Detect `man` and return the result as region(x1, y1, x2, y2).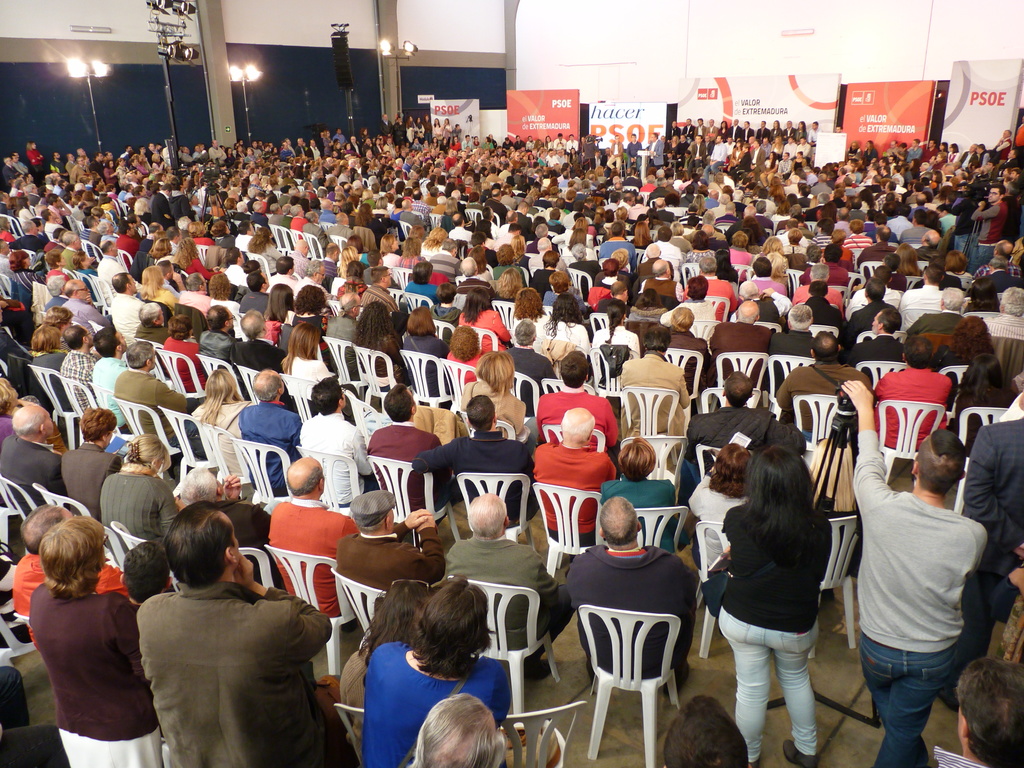
region(690, 257, 738, 323).
